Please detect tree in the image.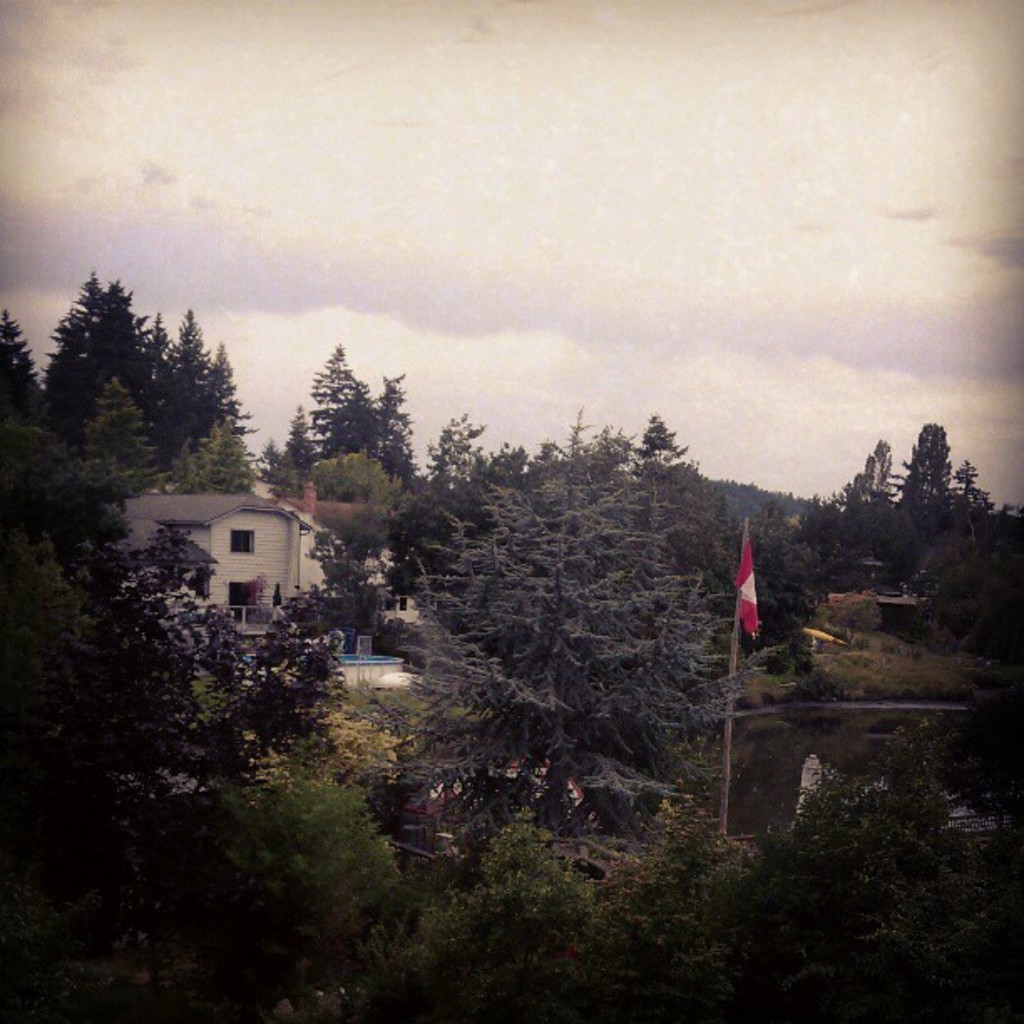
0,308,49,398.
